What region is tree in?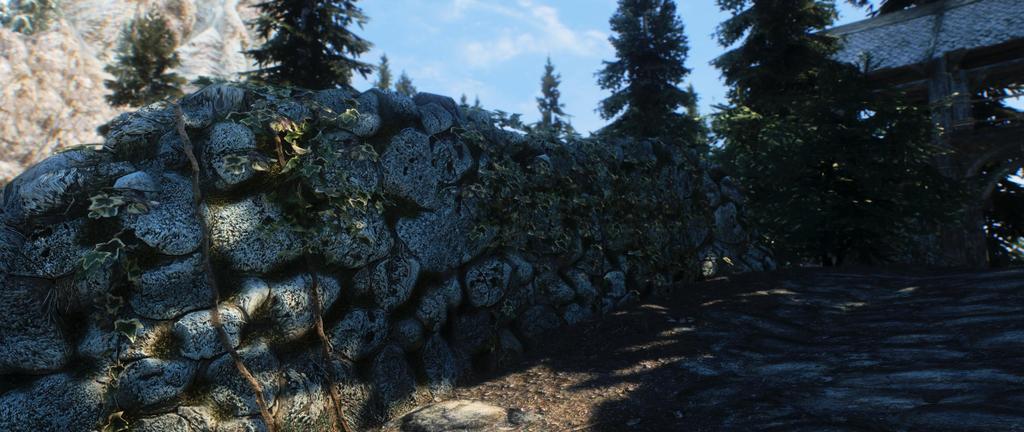
x1=391, y1=69, x2=413, y2=100.
